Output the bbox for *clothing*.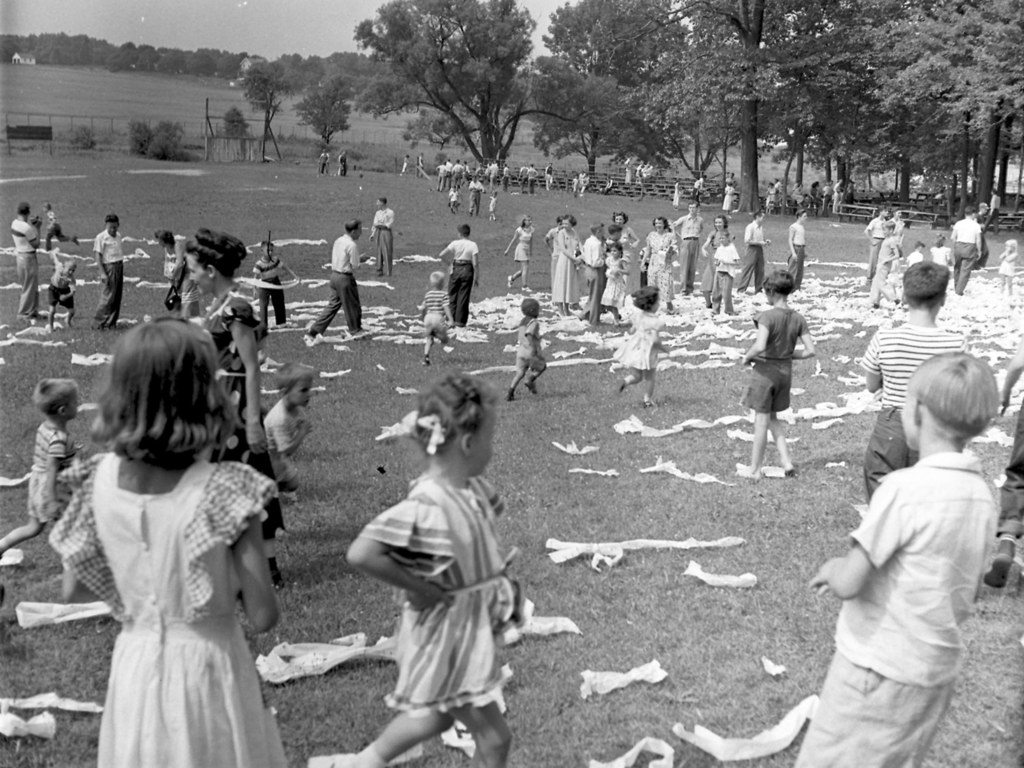
512:223:538:264.
